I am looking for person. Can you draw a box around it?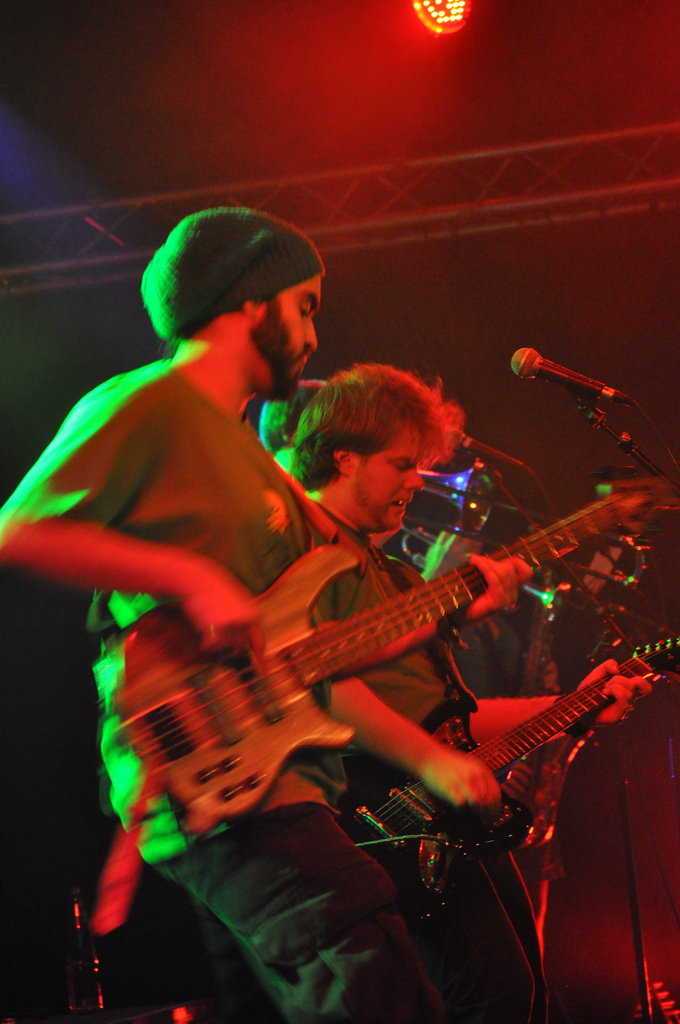
Sure, the bounding box is l=0, t=203, r=531, b=1023.
